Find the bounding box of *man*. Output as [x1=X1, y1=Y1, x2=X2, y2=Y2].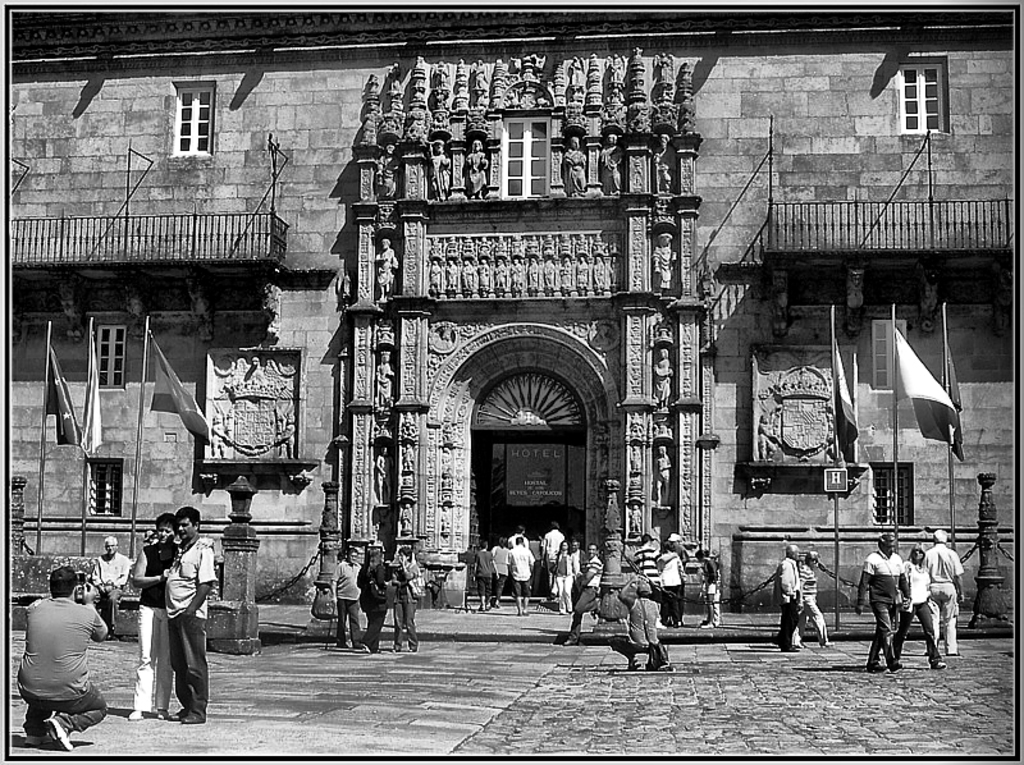
[x1=86, y1=535, x2=134, y2=646].
